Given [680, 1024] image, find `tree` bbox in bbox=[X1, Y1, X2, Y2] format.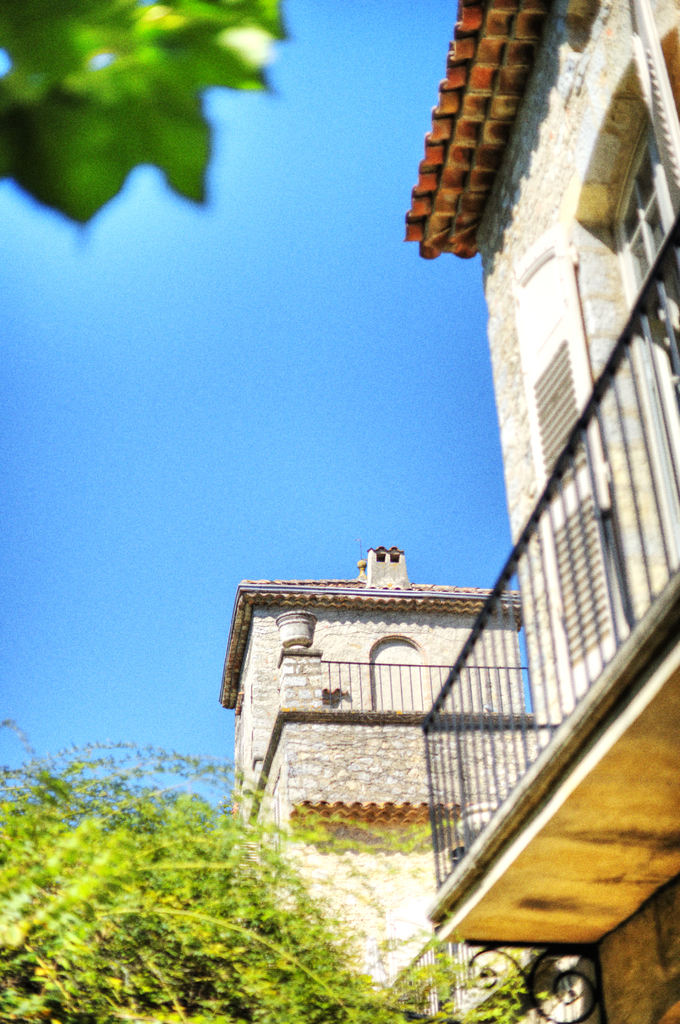
bbox=[0, 711, 526, 1023].
